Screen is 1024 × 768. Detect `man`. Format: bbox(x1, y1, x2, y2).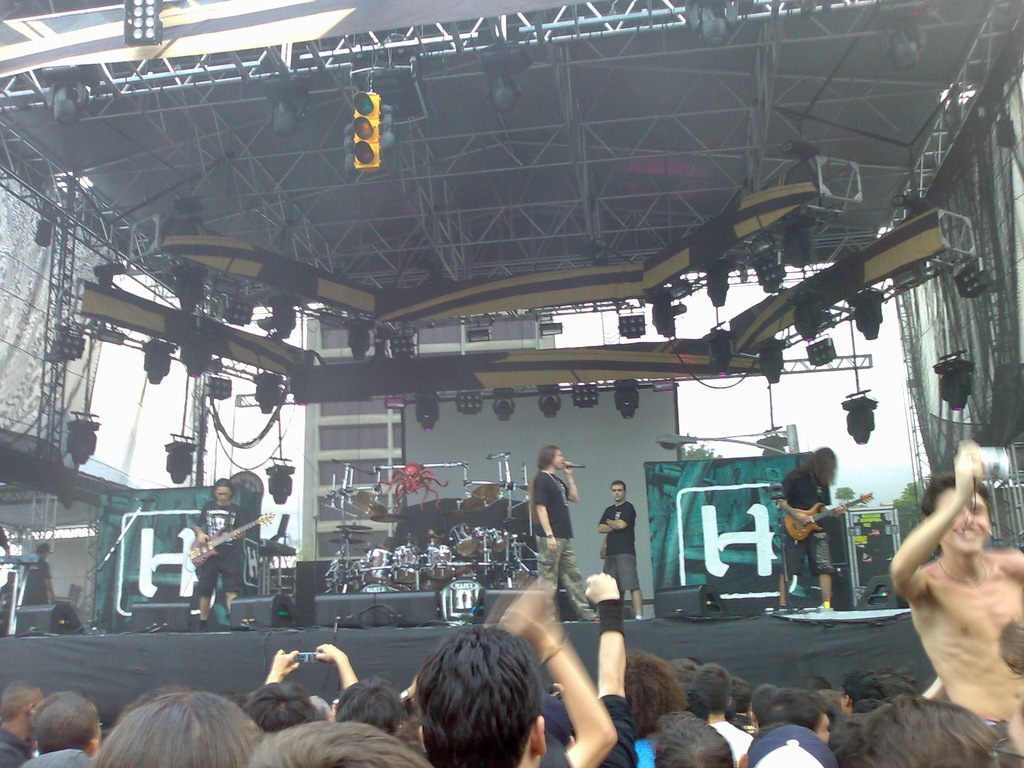
bbox(414, 622, 534, 767).
